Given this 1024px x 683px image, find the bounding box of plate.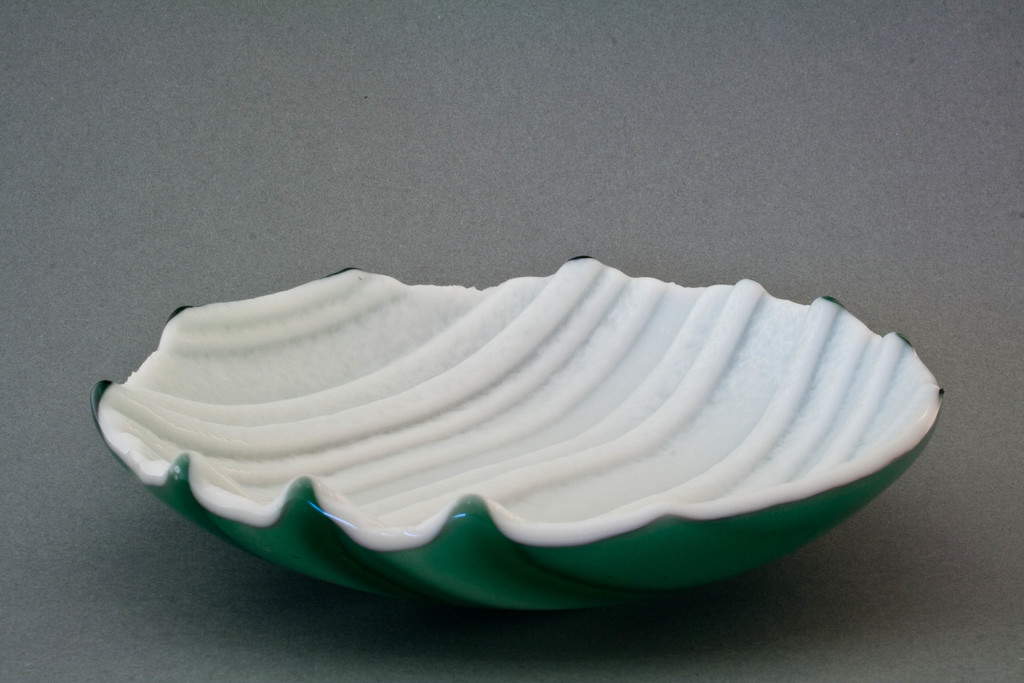
90:258:945:613.
